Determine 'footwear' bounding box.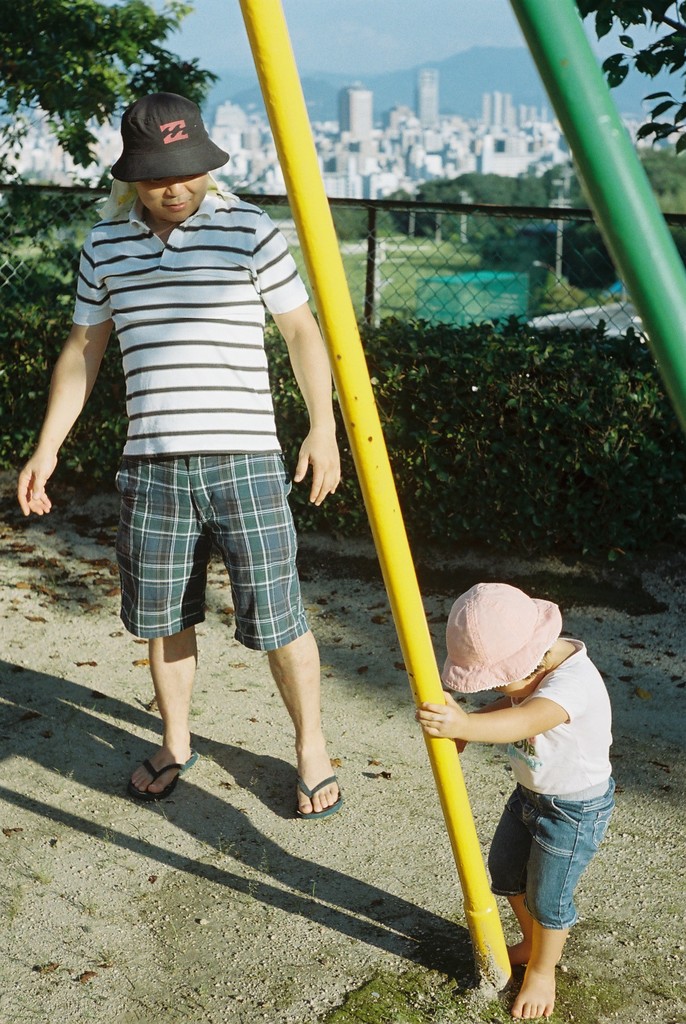
Determined: [297, 772, 341, 818].
